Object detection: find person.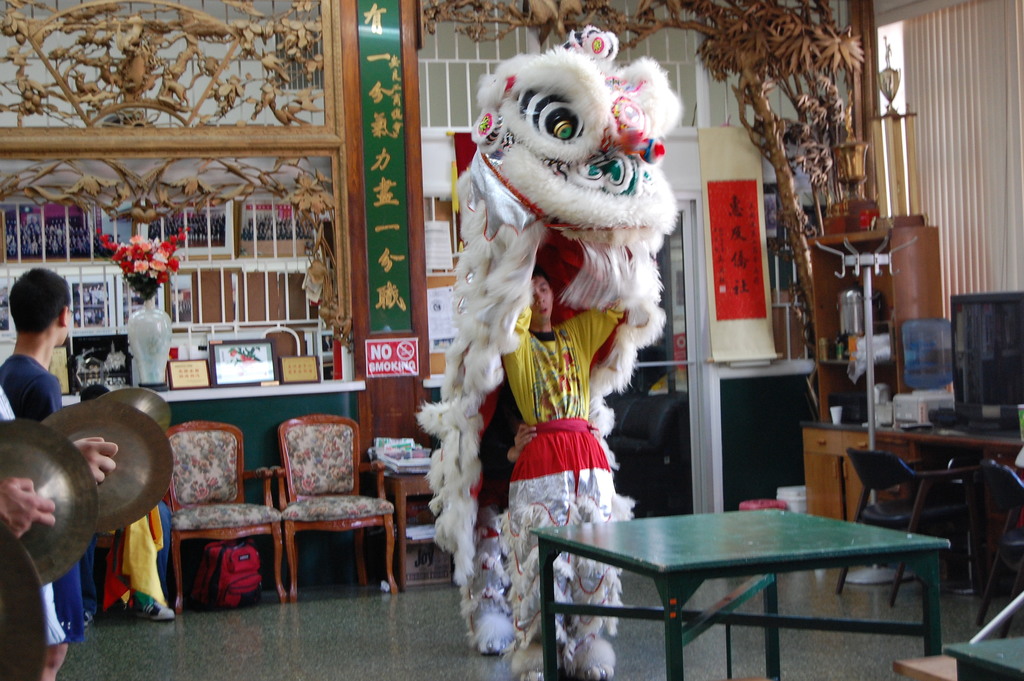
0/478/58/548.
